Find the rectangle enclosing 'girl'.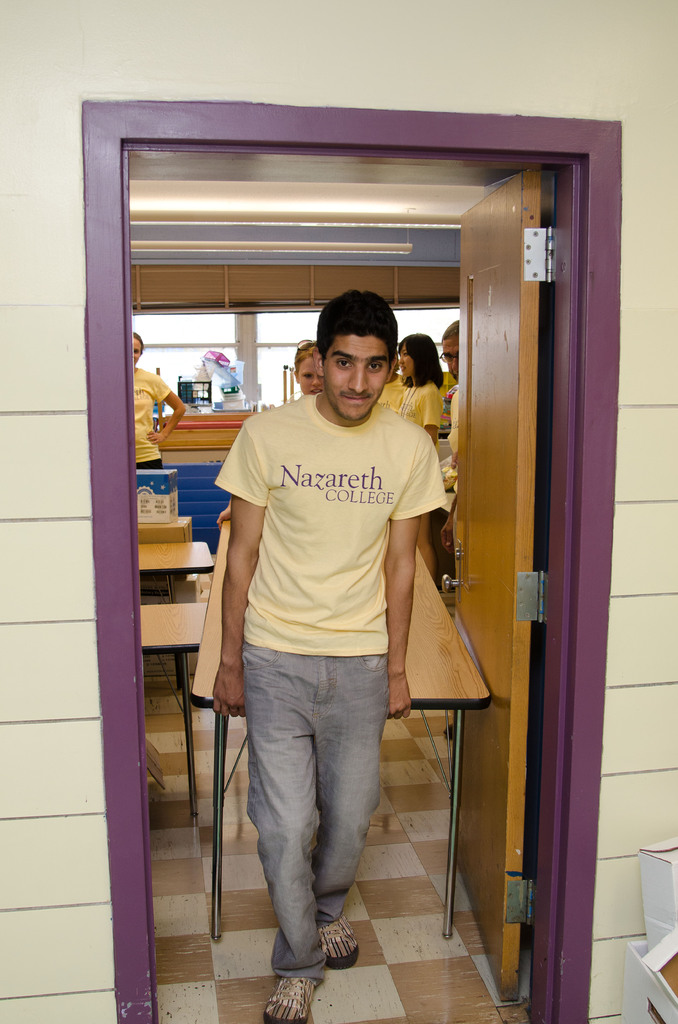
box(128, 330, 184, 468).
